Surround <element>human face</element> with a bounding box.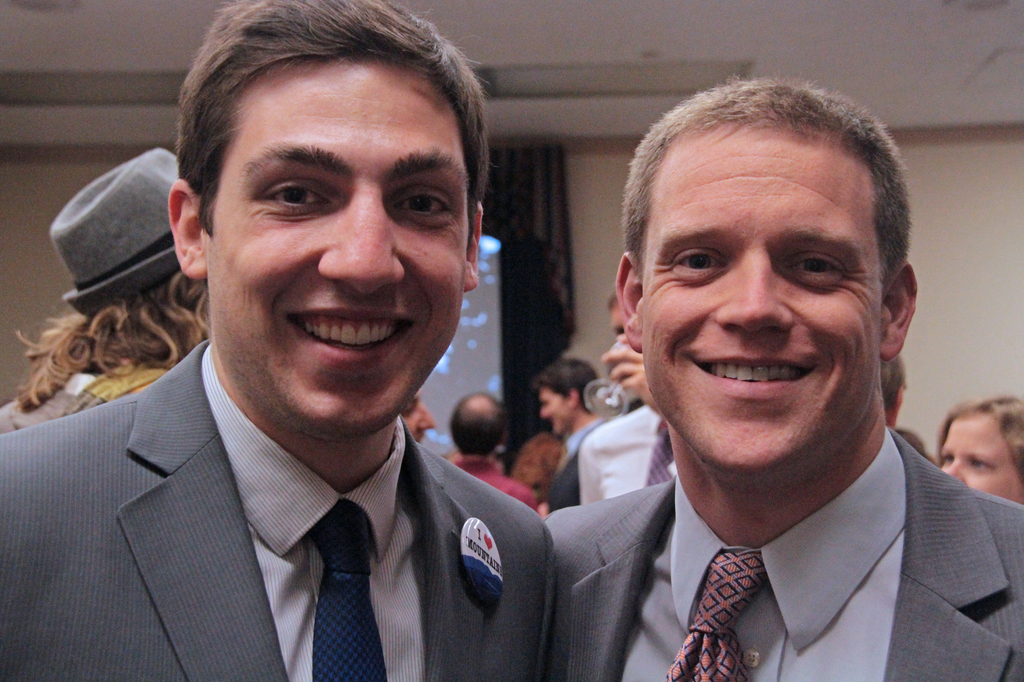
{"x1": 399, "y1": 386, "x2": 435, "y2": 443}.
